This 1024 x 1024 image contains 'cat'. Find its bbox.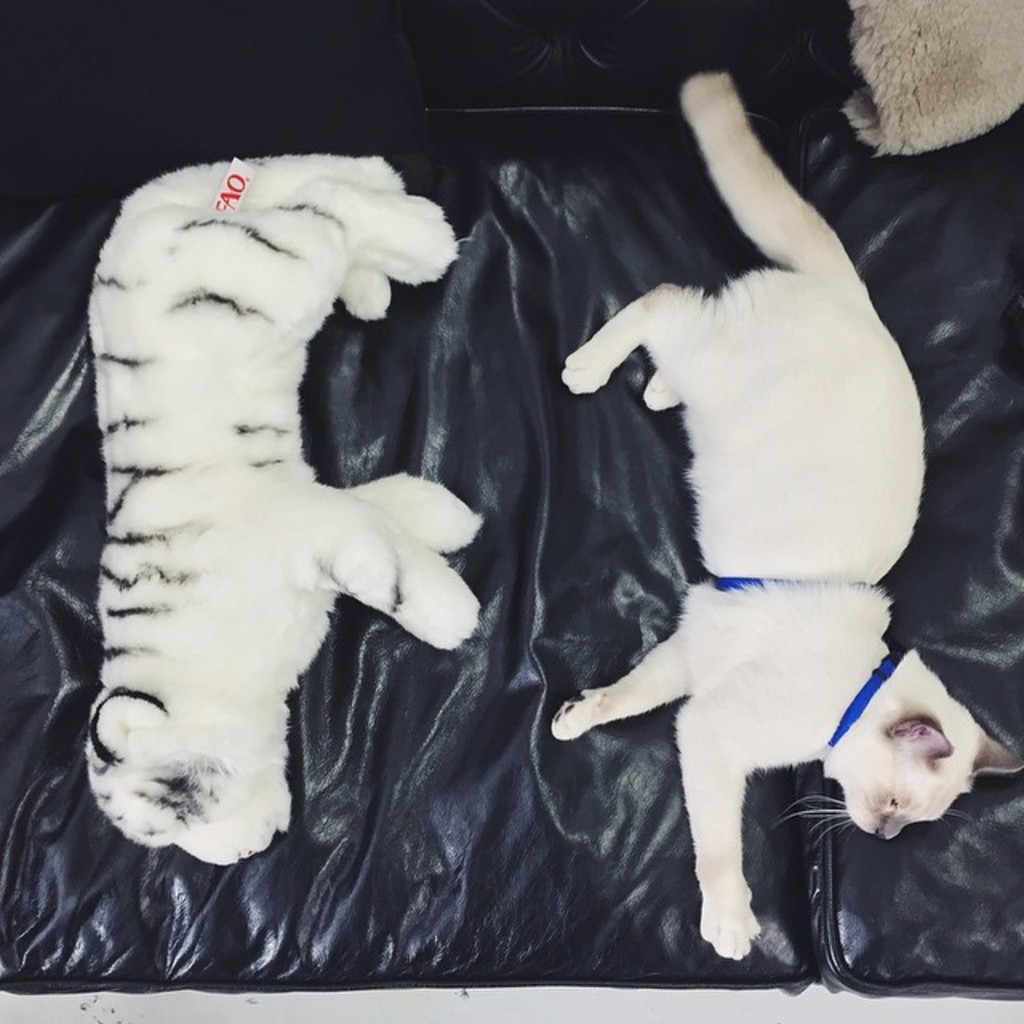
(77,139,486,872).
